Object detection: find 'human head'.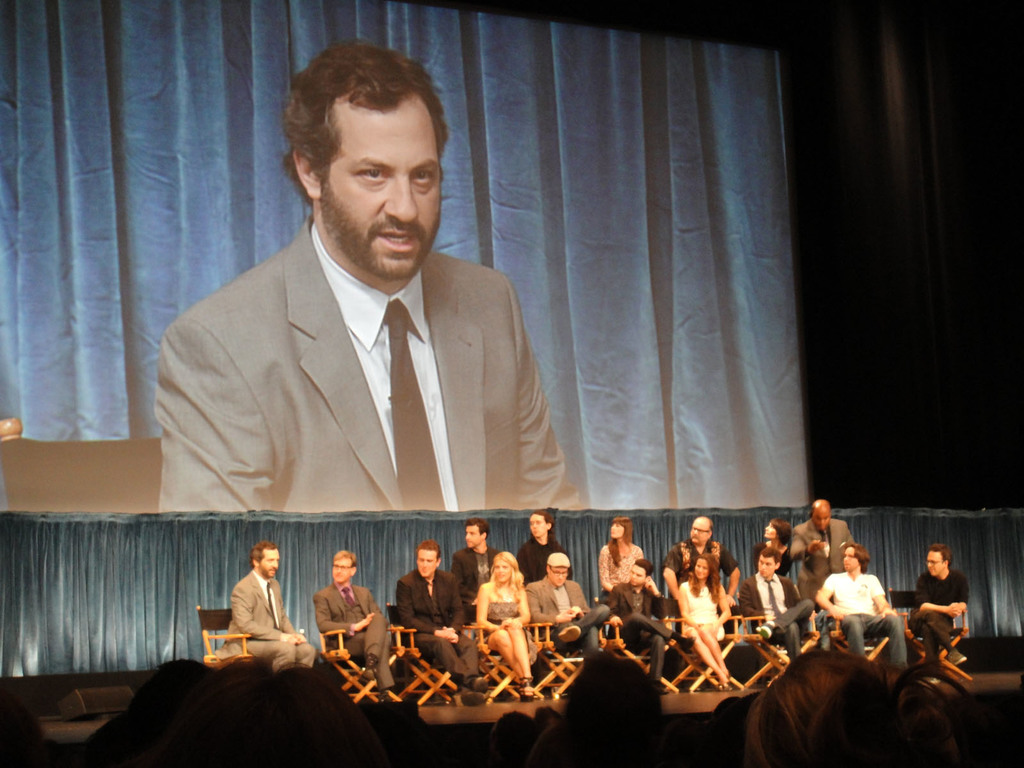
x1=630 y1=560 x2=655 y2=589.
